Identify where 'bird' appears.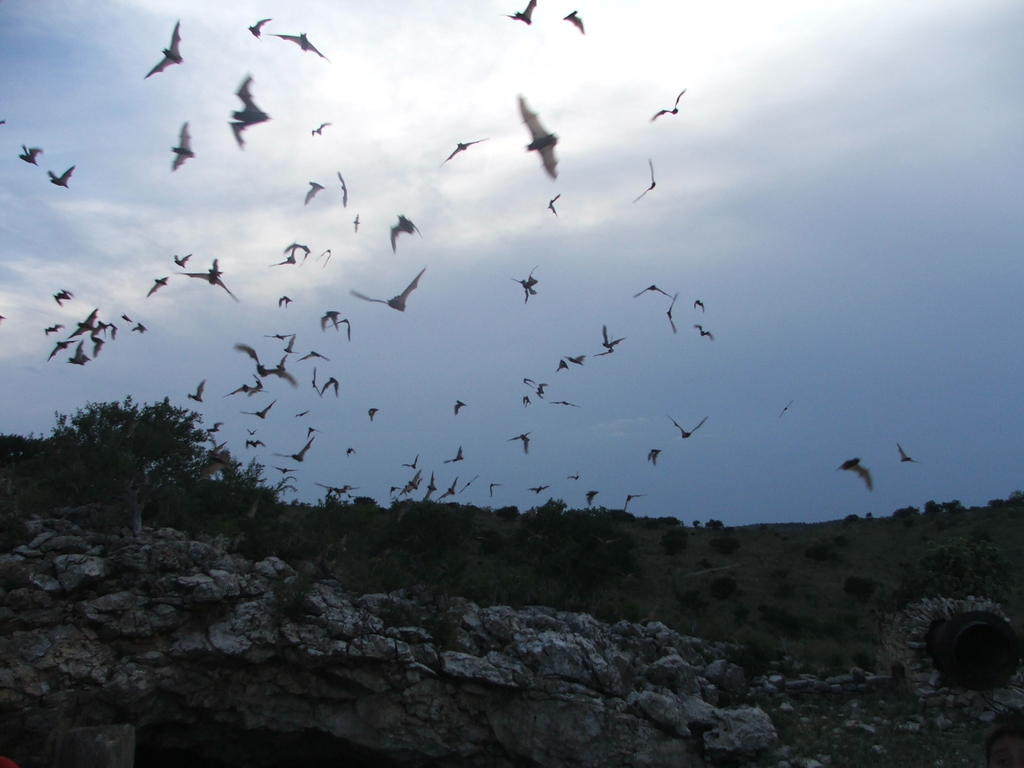
Appears at box=[187, 382, 207, 404].
